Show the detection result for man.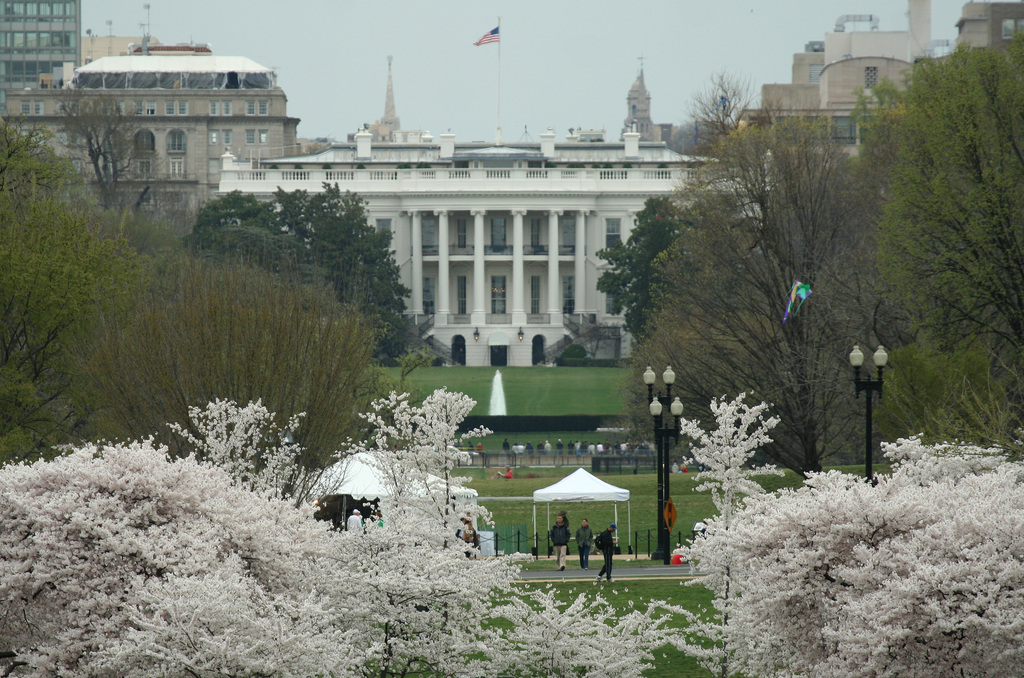
locate(596, 522, 618, 584).
